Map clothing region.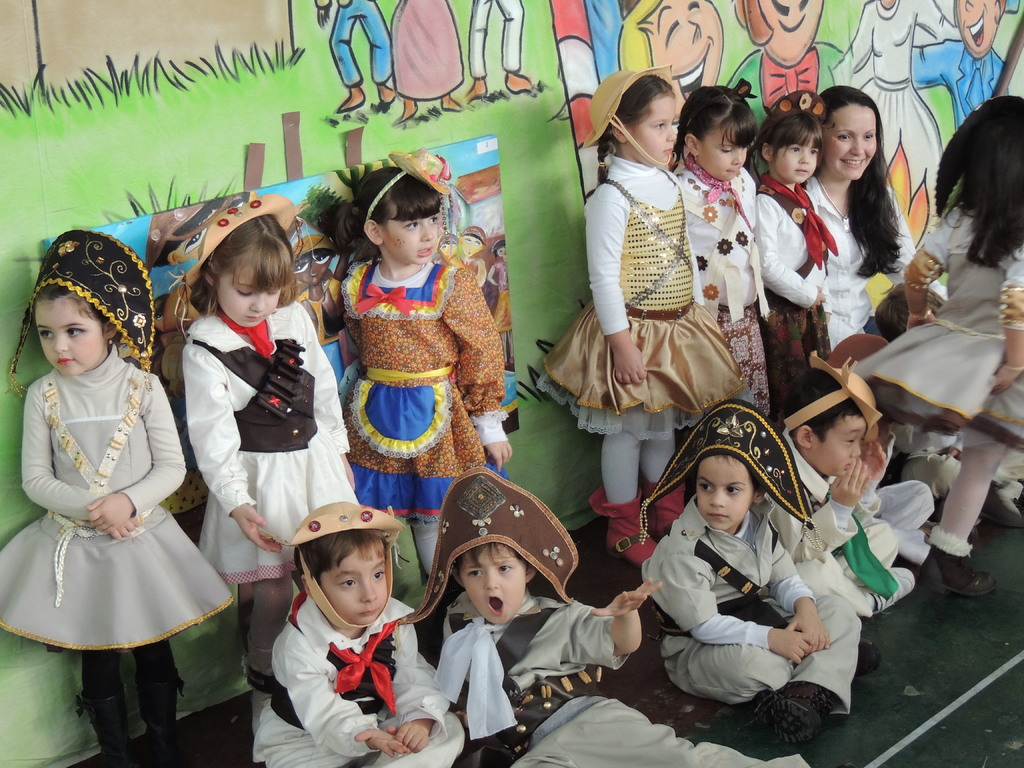
Mapped to (676,166,771,418).
